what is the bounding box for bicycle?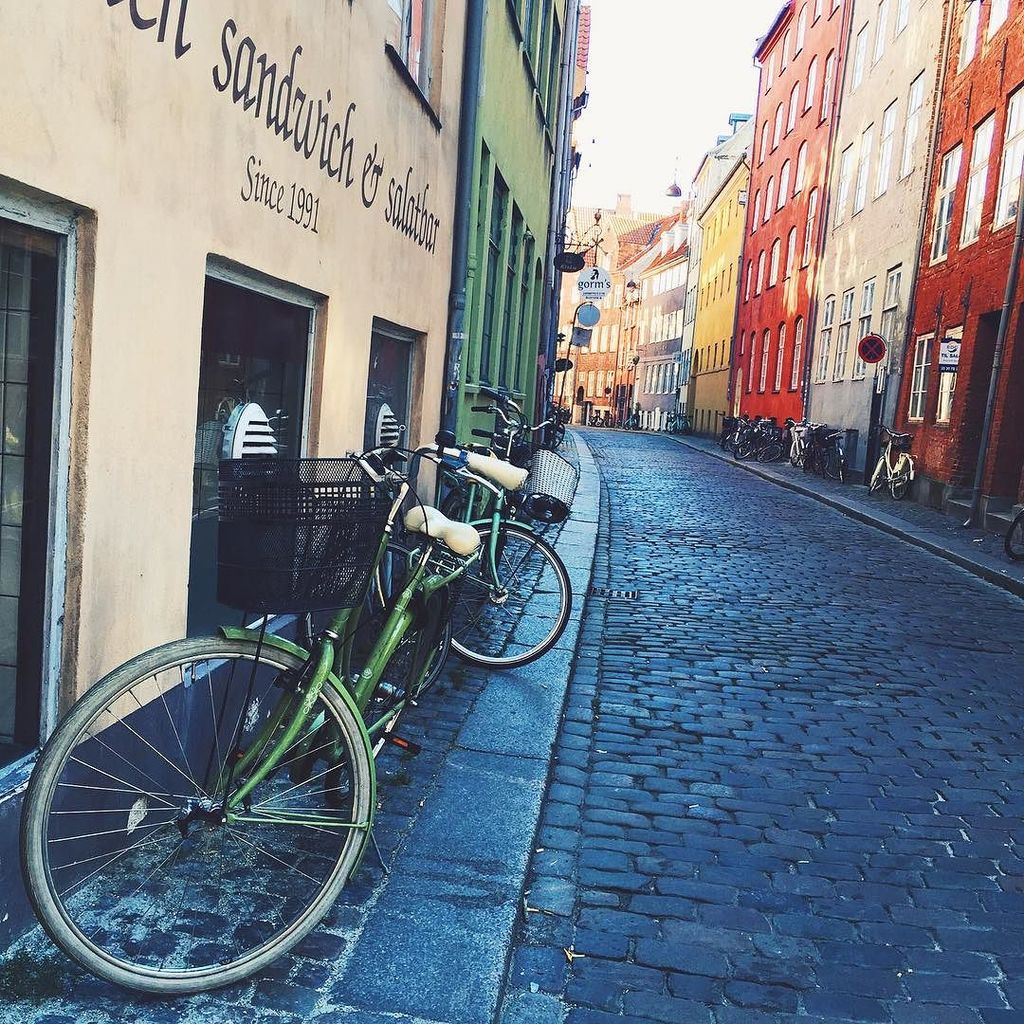
<bbox>341, 430, 579, 684</bbox>.
